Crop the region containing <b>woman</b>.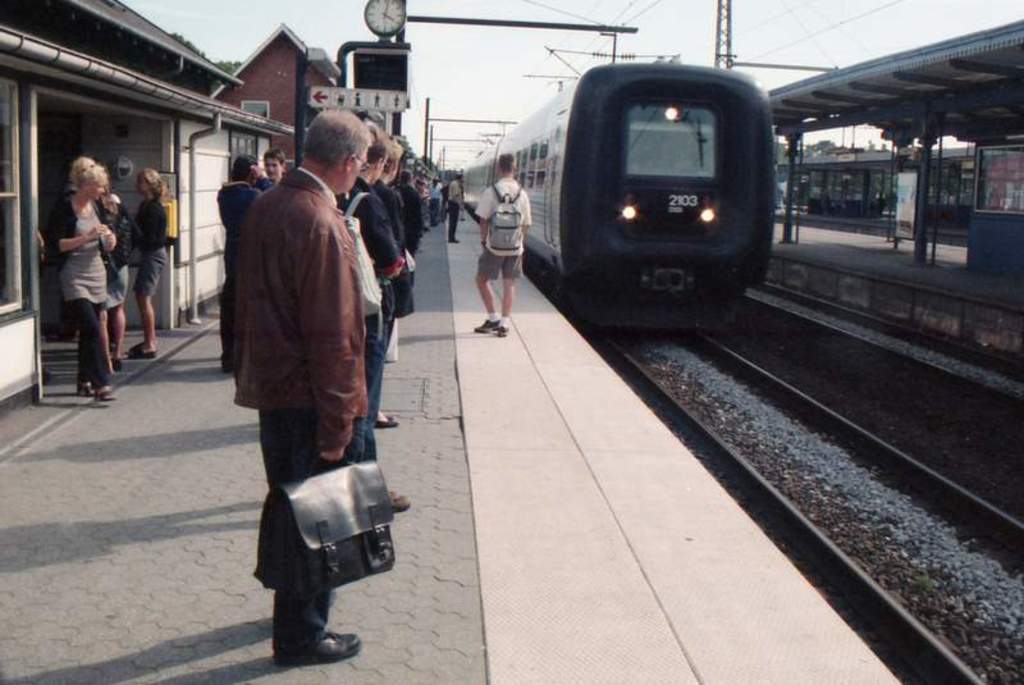
Crop region: <region>118, 168, 169, 361</region>.
